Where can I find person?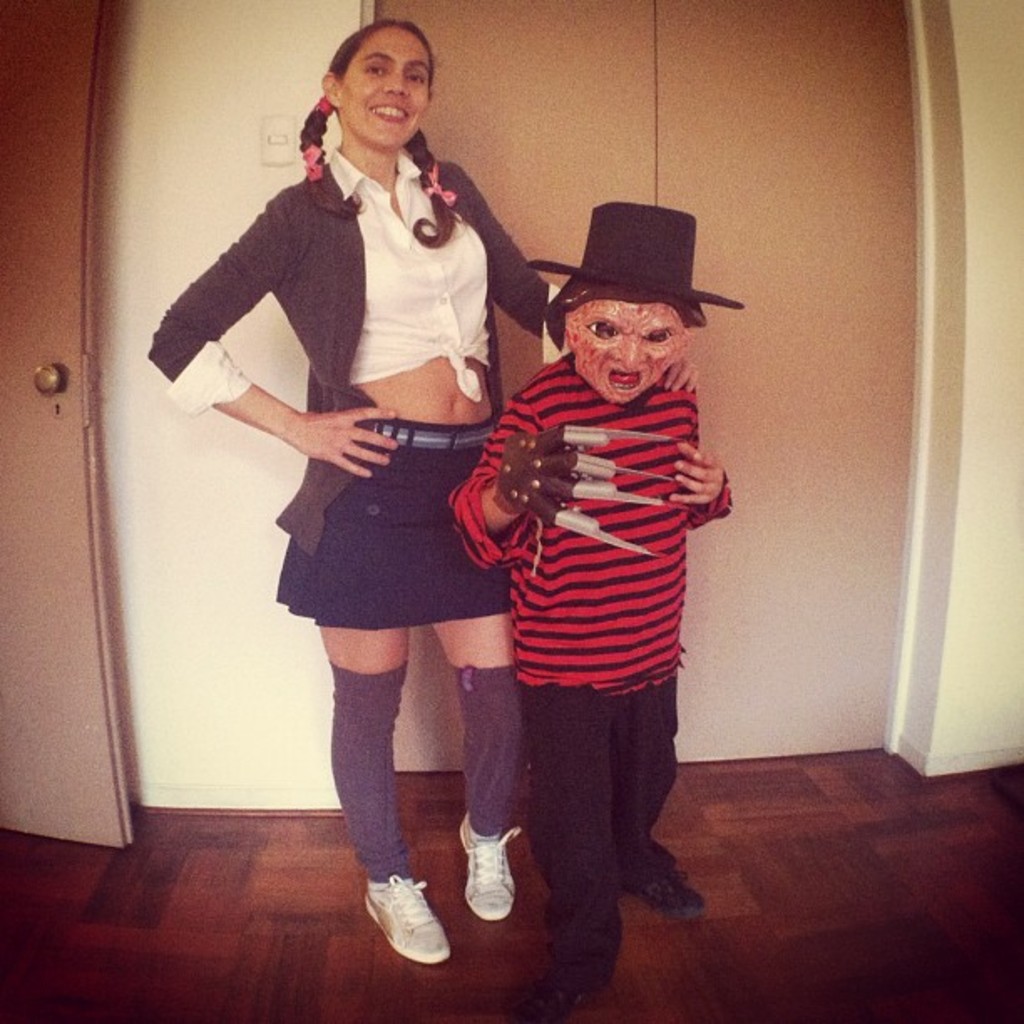
You can find it at box=[443, 197, 736, 994].
